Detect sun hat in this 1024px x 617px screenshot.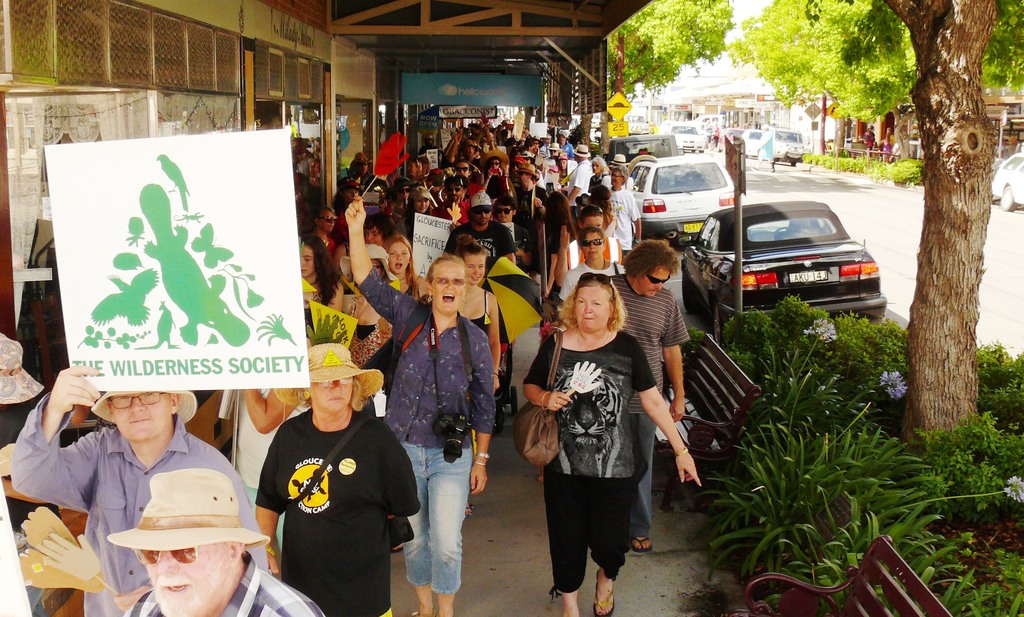
Detection: (273, 336, 388, 411).
